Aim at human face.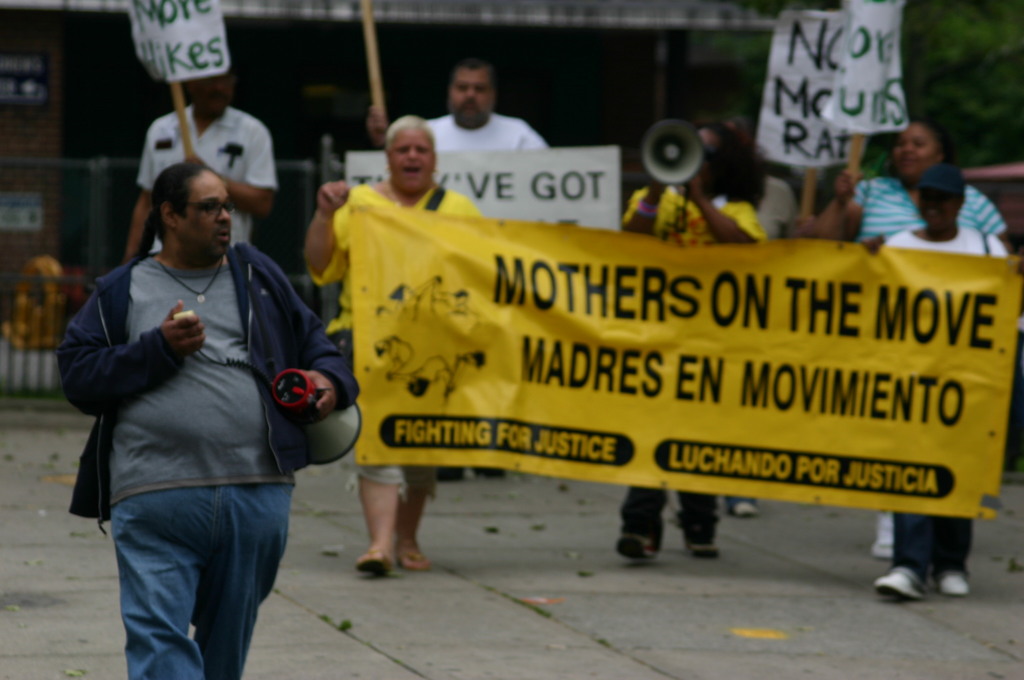
Aimed at locate(182, 174, 234, 259).
